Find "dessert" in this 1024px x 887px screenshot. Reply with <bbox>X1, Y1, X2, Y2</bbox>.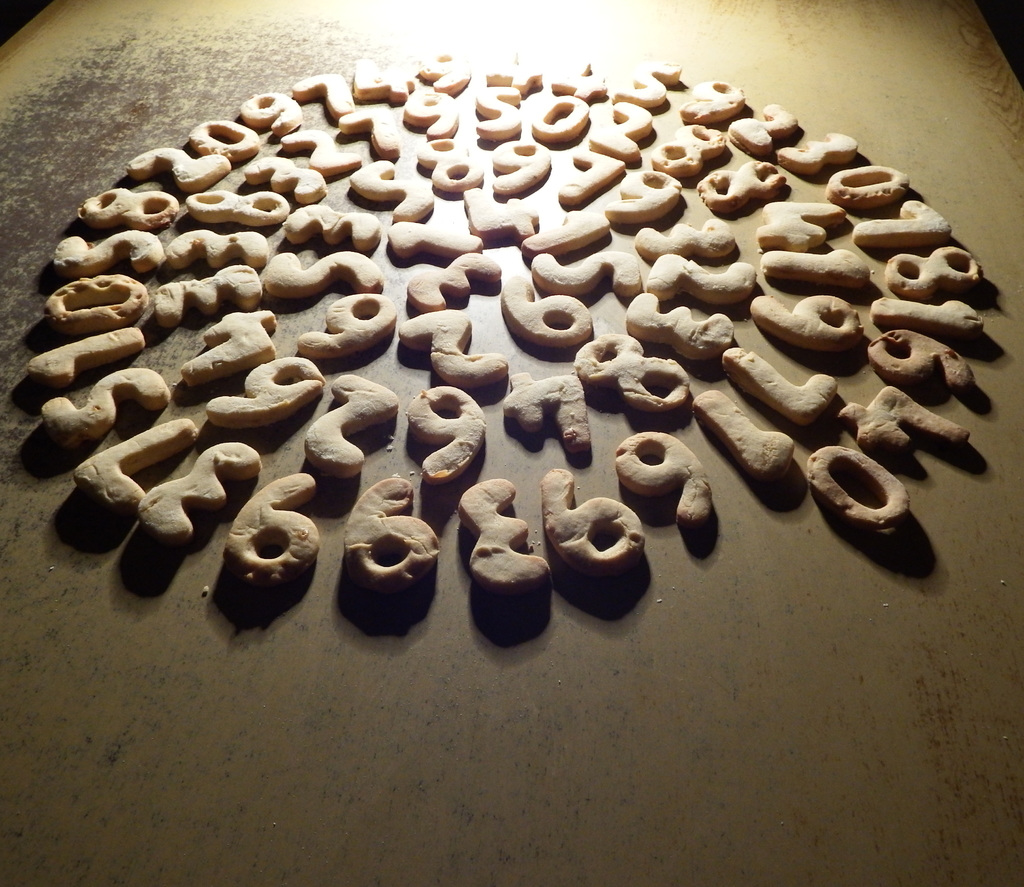
<bbox>209, 358, 324, 425</bbox>.
